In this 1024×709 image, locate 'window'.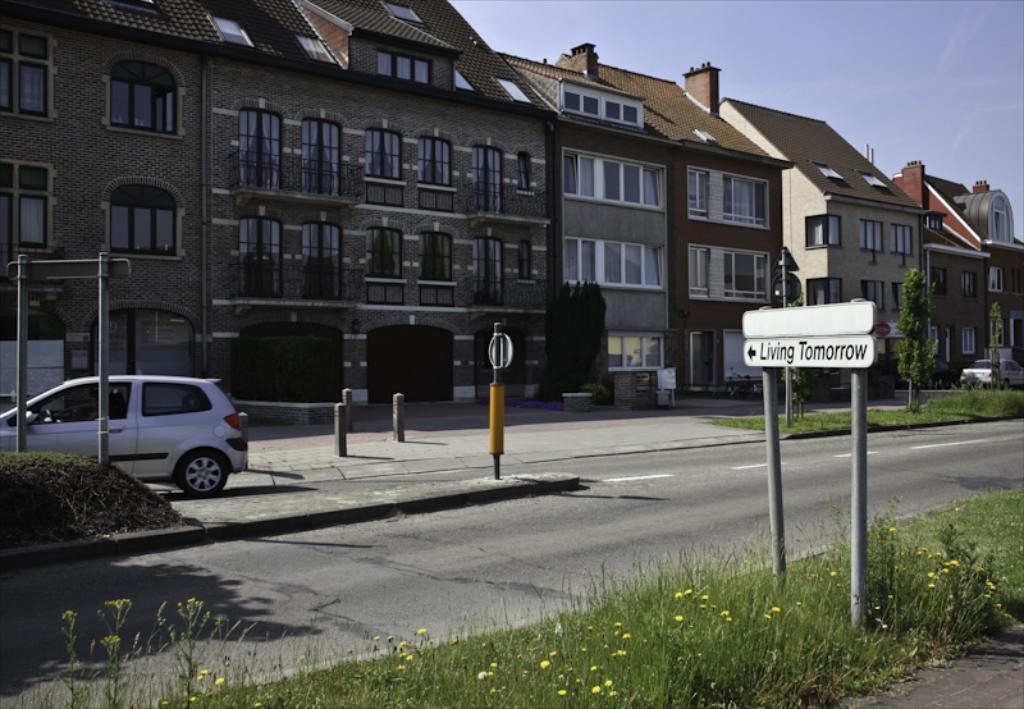
Bounding box: crop(376, 54, 443, 81).
